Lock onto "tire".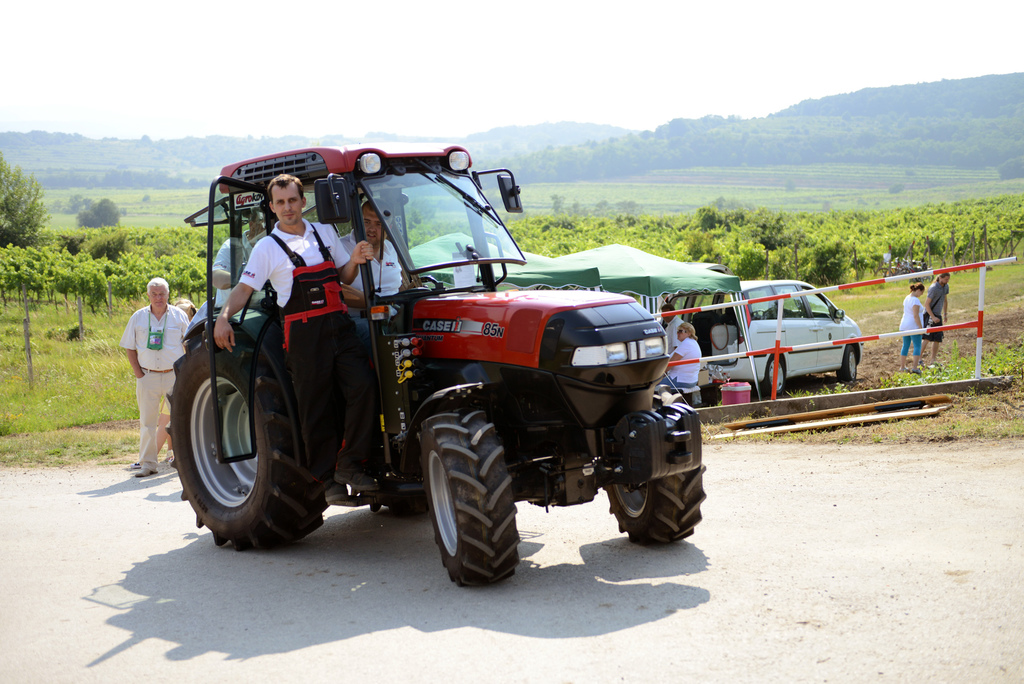
Locked: x1=165, y1=327, x2=332, y2=551.
